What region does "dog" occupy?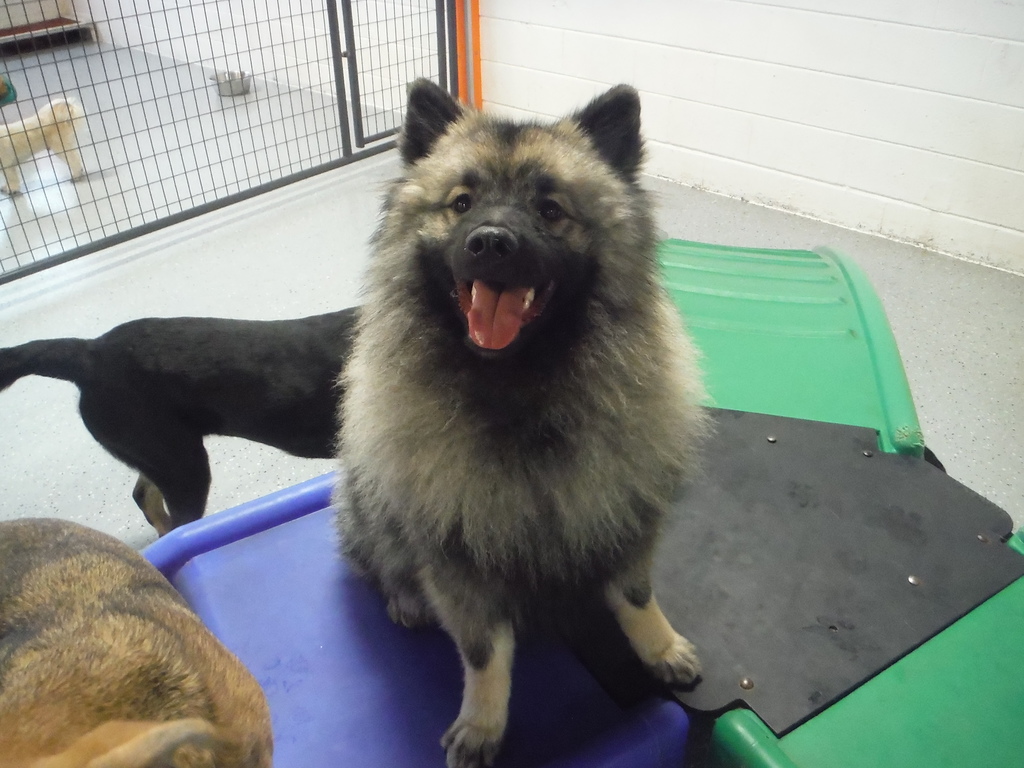
box(0, 518, 273, 767).
